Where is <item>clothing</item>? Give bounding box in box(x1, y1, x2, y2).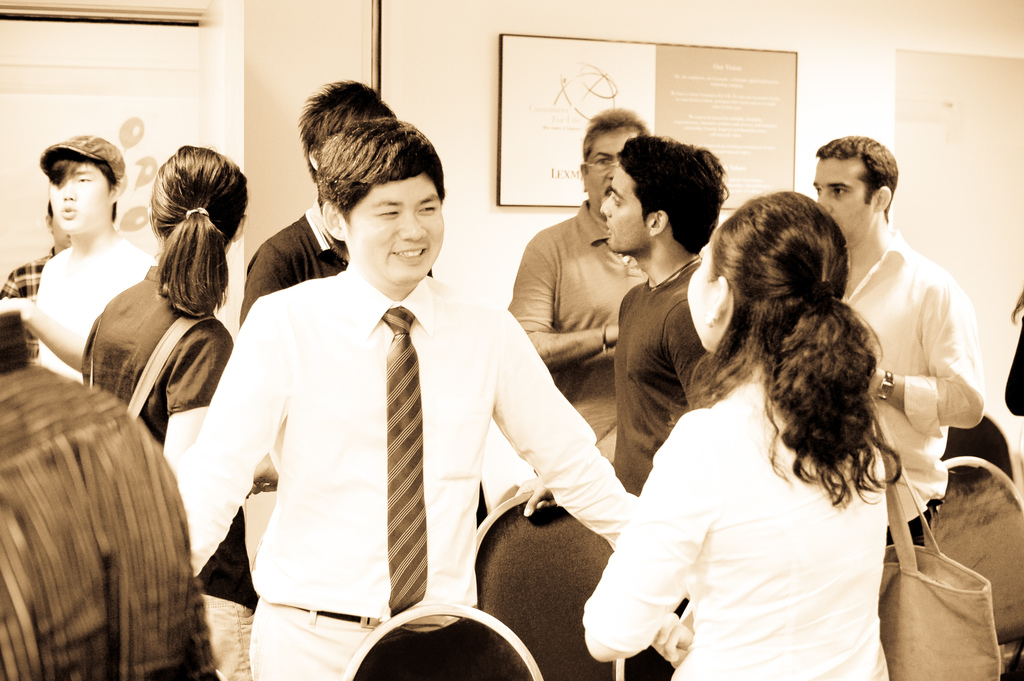
box(842, 237, 988, 546).
